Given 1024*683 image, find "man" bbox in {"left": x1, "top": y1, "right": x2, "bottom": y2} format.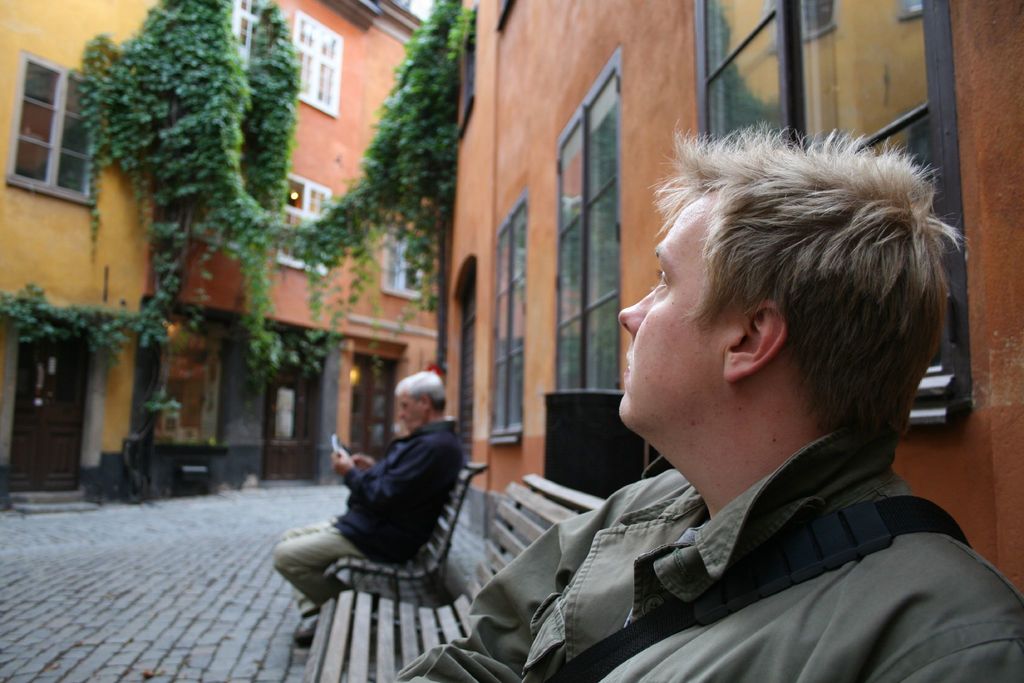
{"left": 275, "top": 374, "right": 501, "bottom": 645}.
